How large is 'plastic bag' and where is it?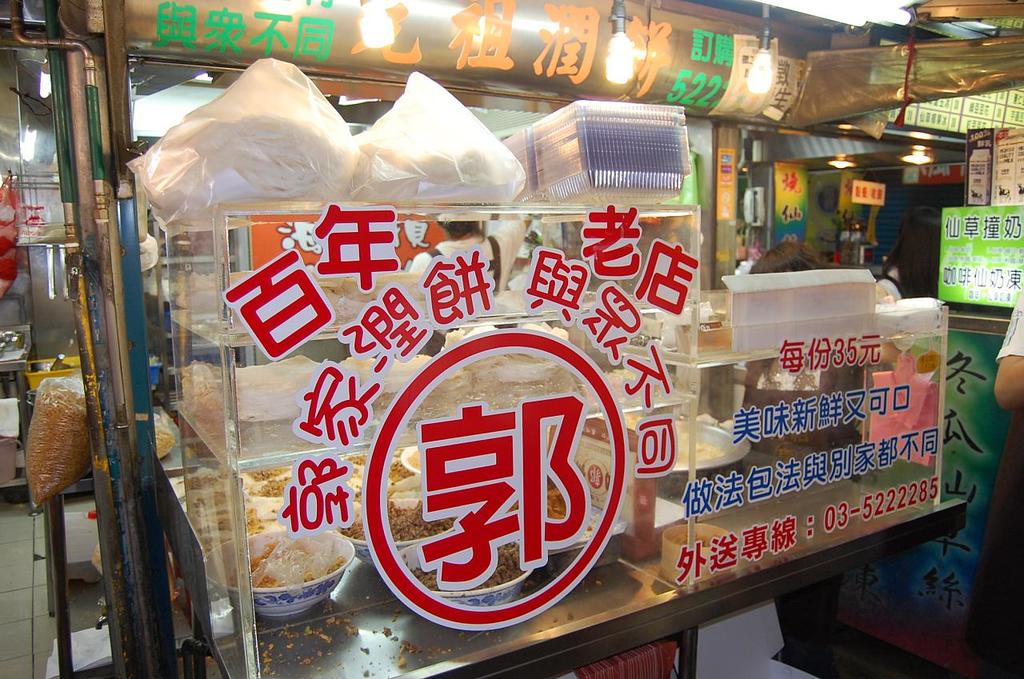
Bounding box: x1=156, y1=408, x2=174, y2=457.
